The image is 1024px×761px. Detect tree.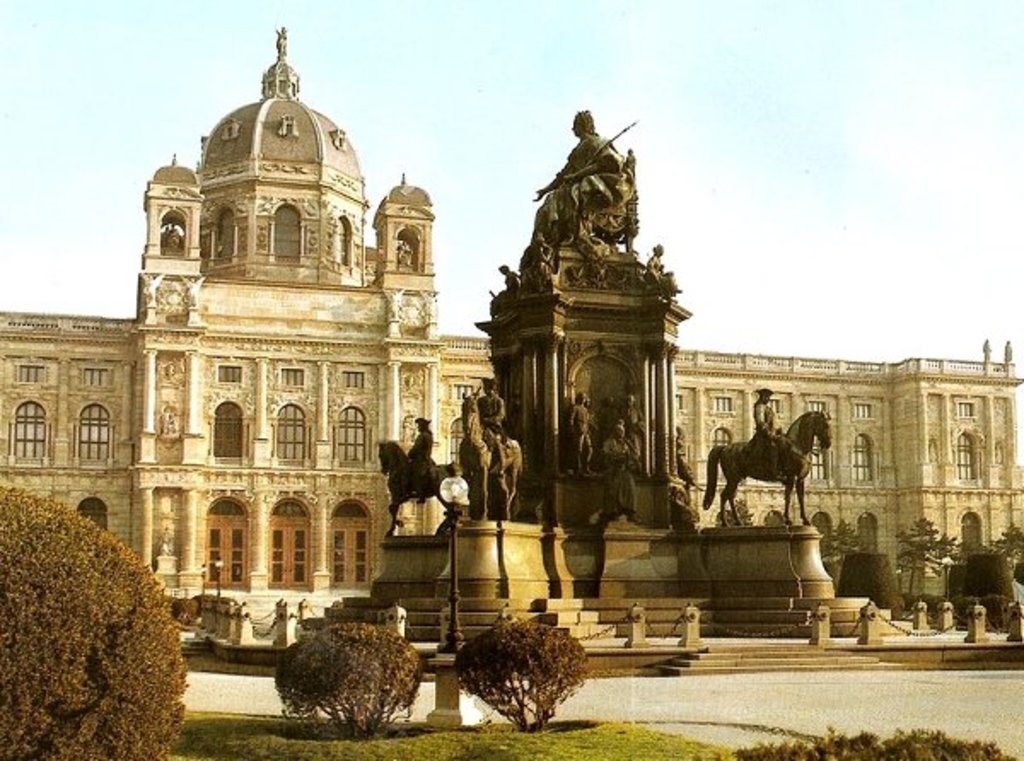
Detection: crop(713, 500, 756, 529).
